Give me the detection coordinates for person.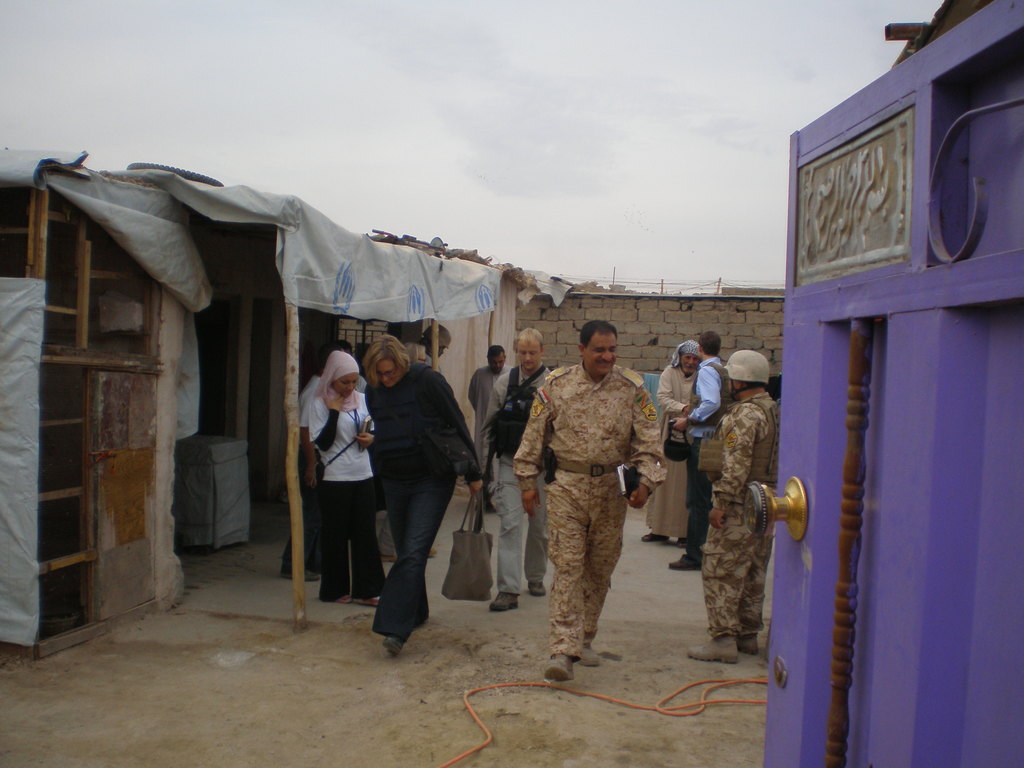
665:340:731:568.
